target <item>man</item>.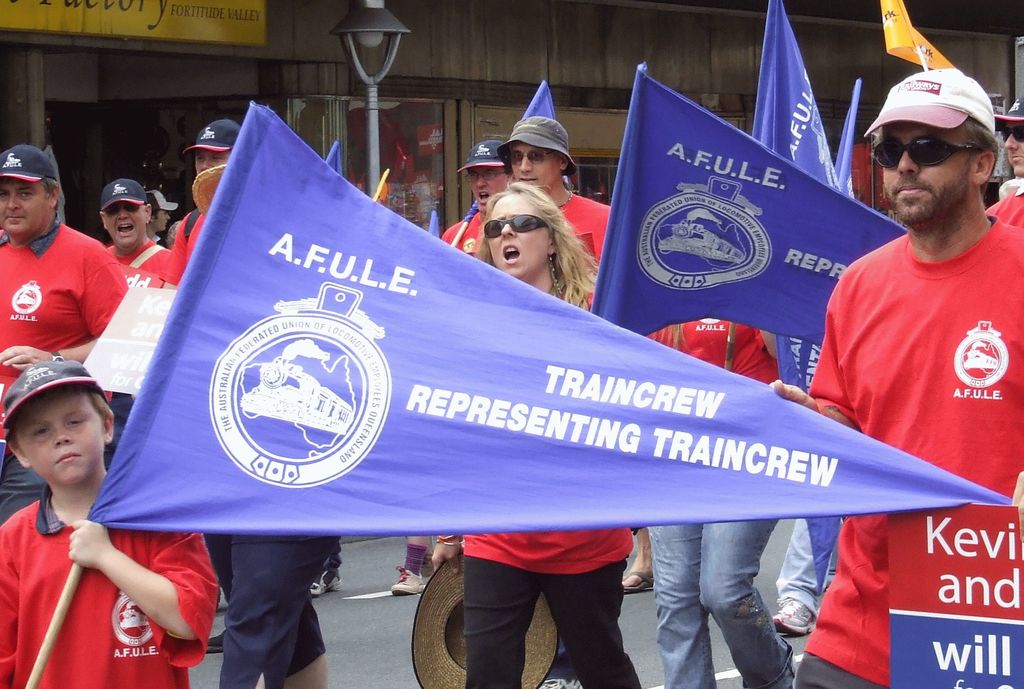
Target region: [986, 107, 1023, 231].
